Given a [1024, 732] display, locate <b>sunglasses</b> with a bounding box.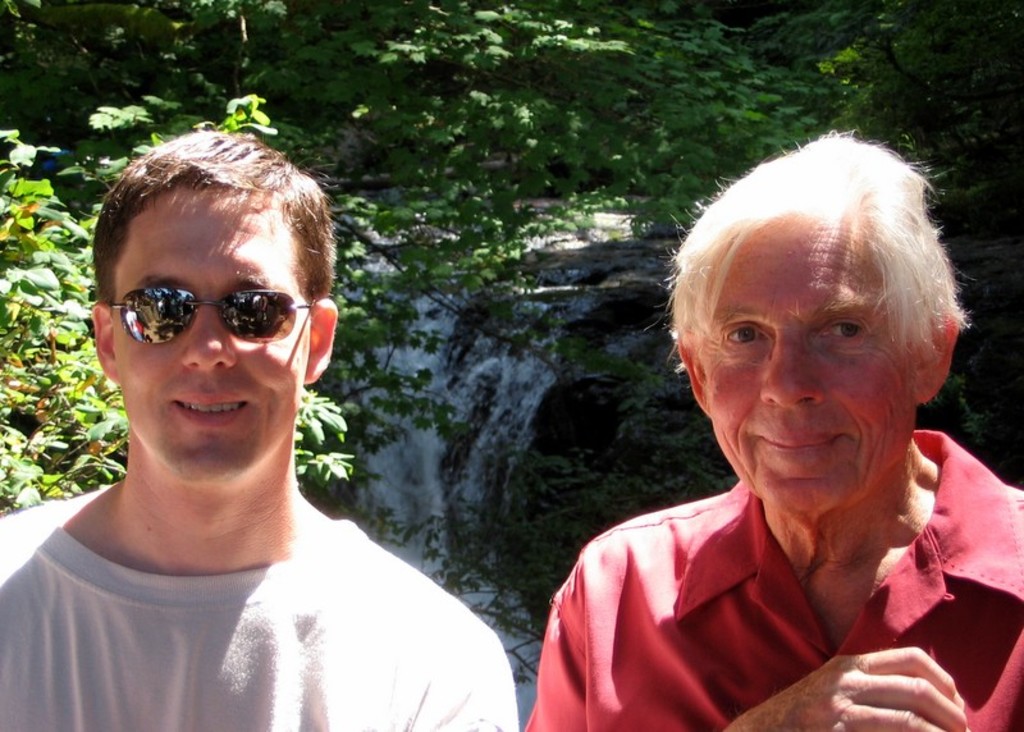
Located: 105,289,308,342.
